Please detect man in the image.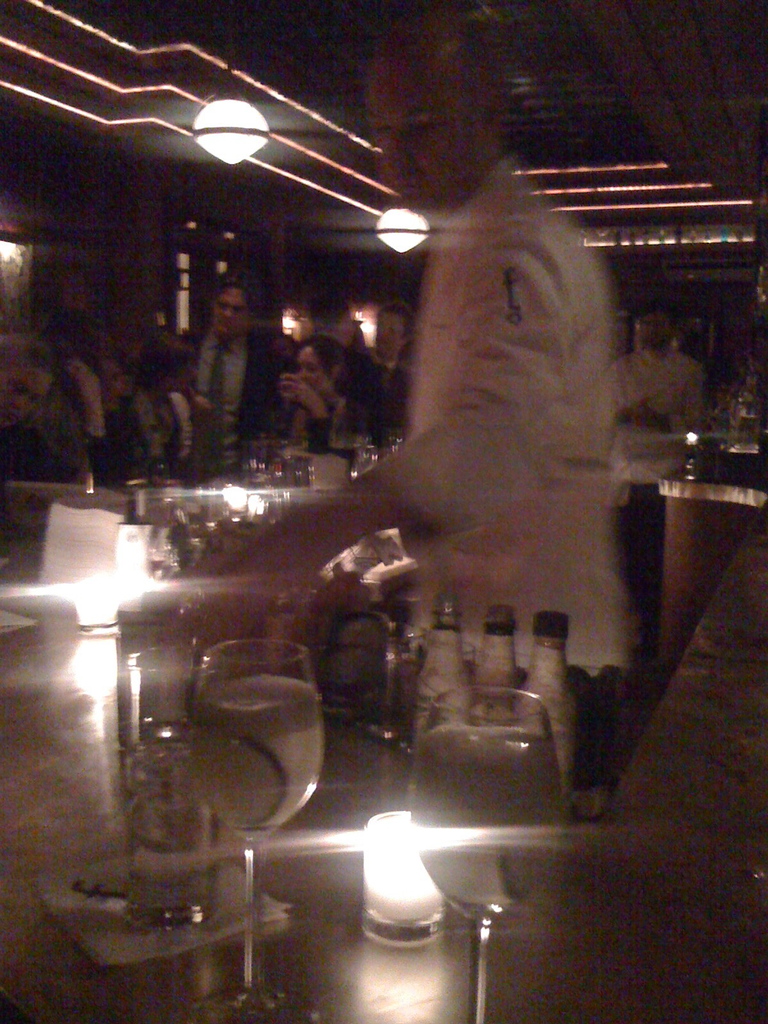
box=[607, 305, 710, 436].
